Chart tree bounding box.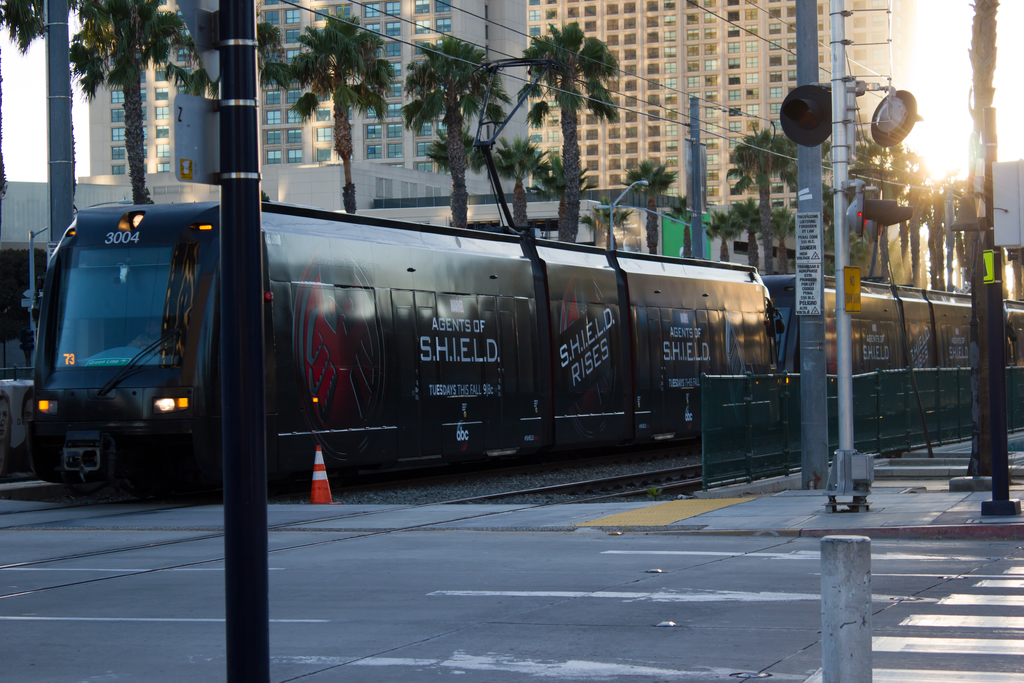
Charted: bbox=[287, 12, 394, 213].
